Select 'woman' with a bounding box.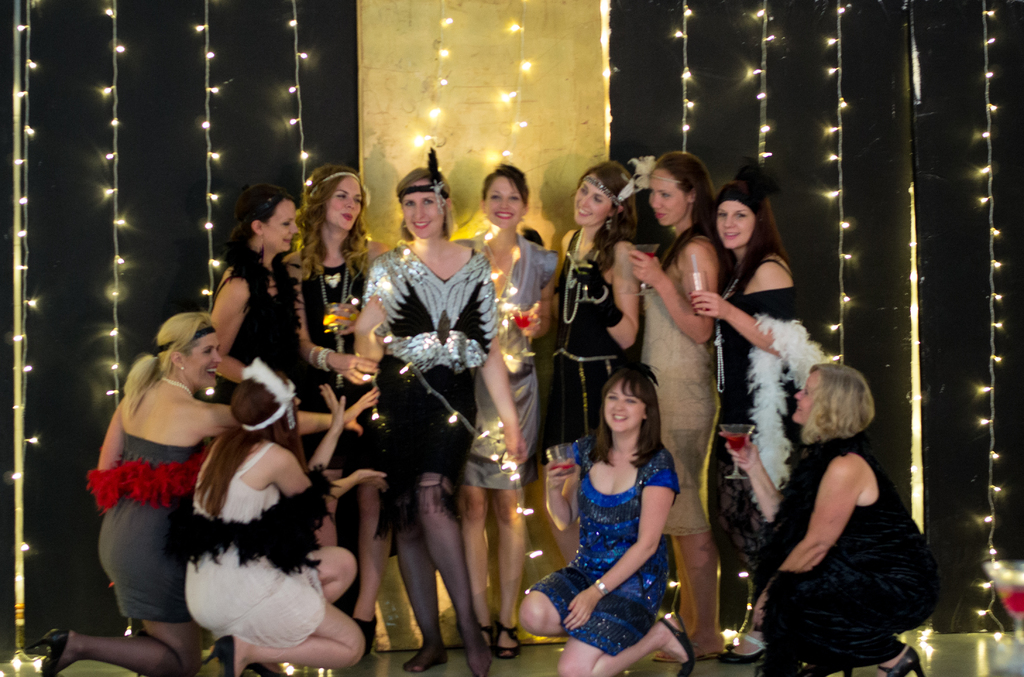
l=27, t=311, r=382, b=676.
